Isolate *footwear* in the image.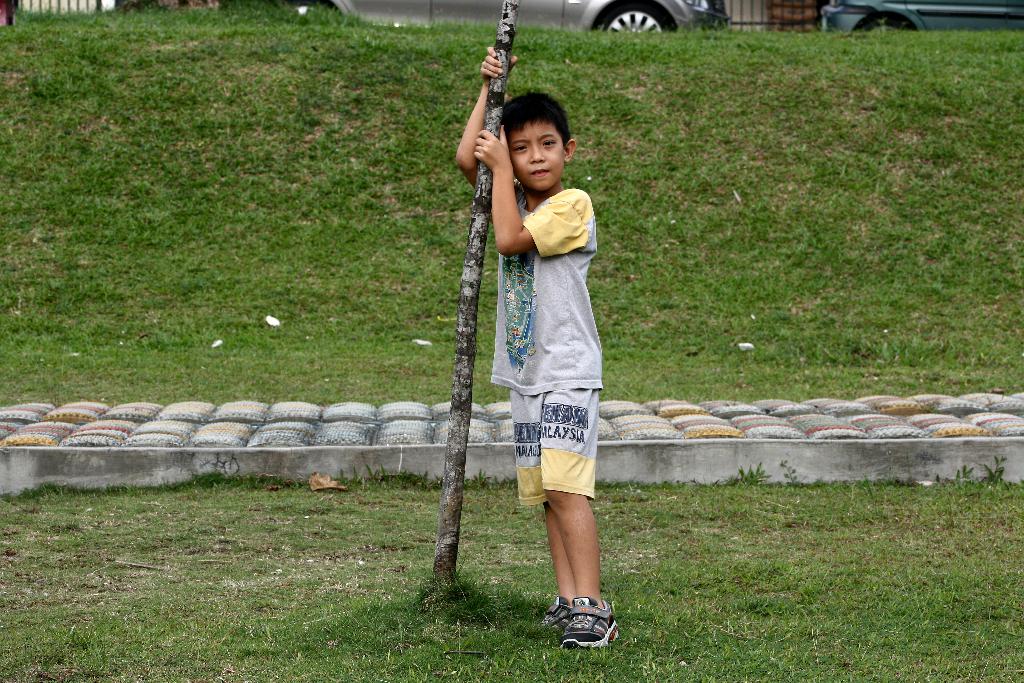
Isolated region: 552 597 621 662.
